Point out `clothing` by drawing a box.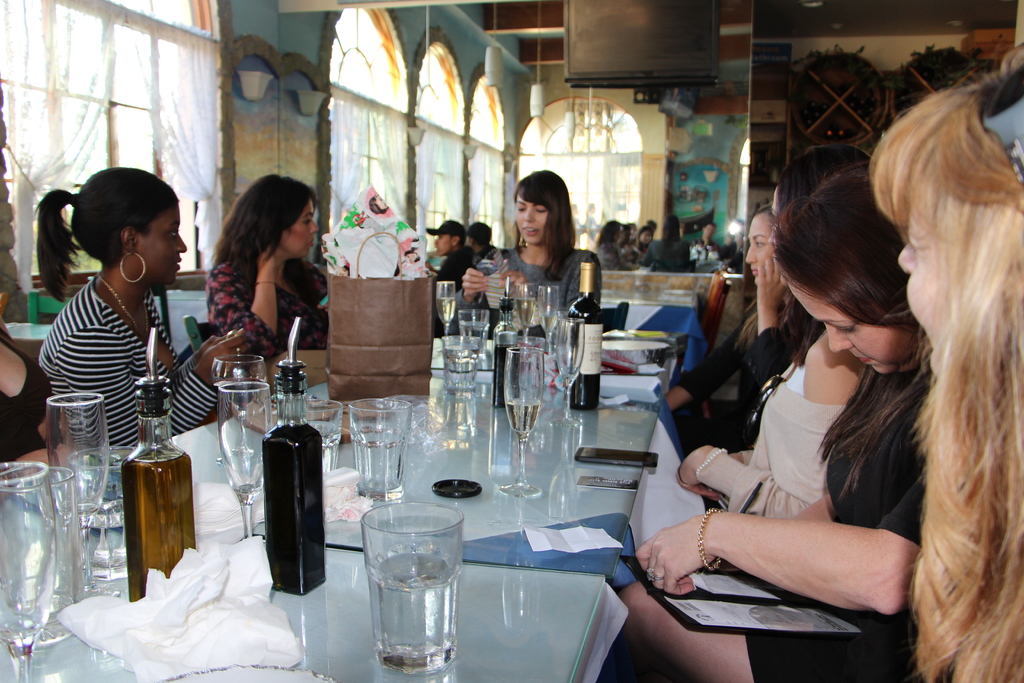
449 247 595 332.
